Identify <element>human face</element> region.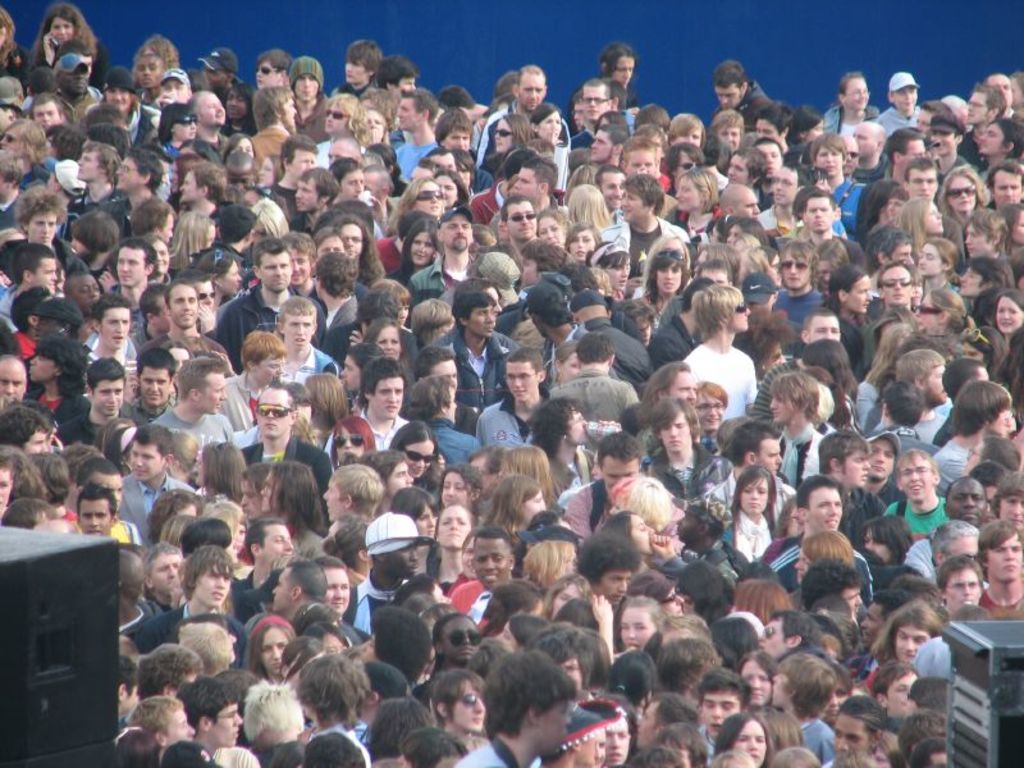
Region: {"x1": 918, "y1": 243, "x2": 941, "y2": 270}.
